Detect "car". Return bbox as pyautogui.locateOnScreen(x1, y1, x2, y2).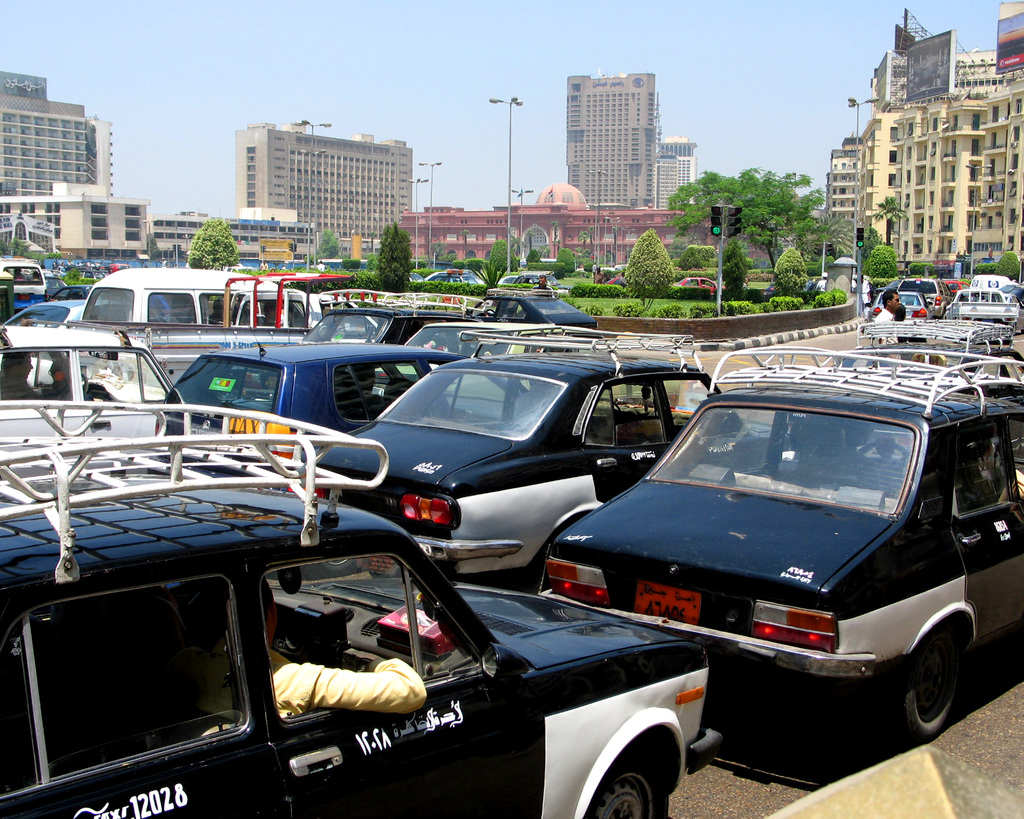
pyautogui.locateOnScreen(803, 280, 820, 295).
